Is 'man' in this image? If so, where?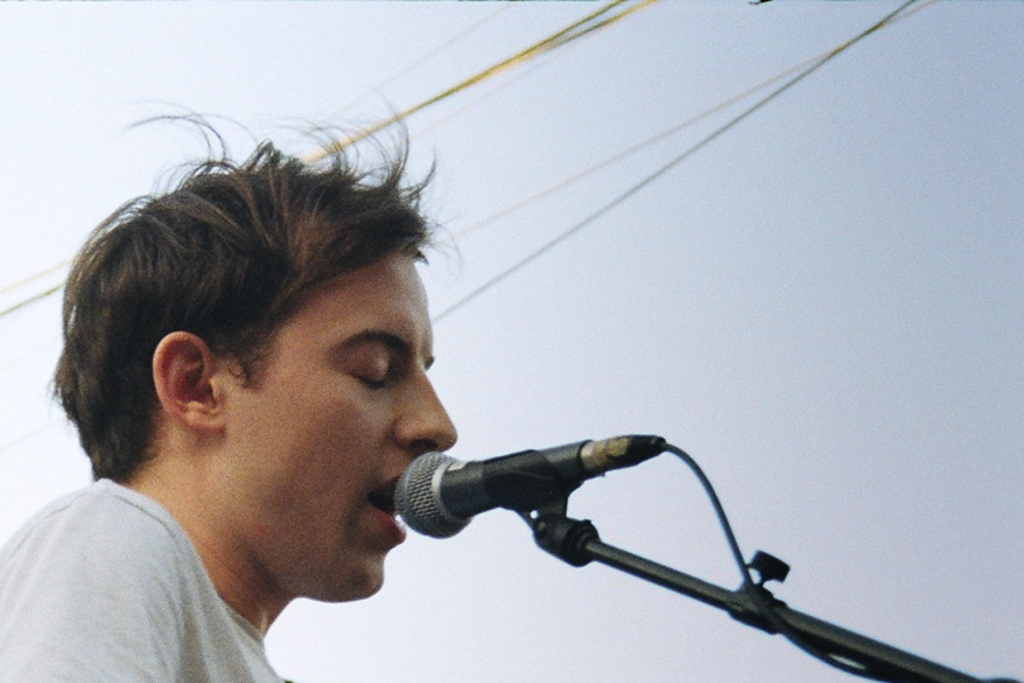
Yes, at [0,82,468,682].
